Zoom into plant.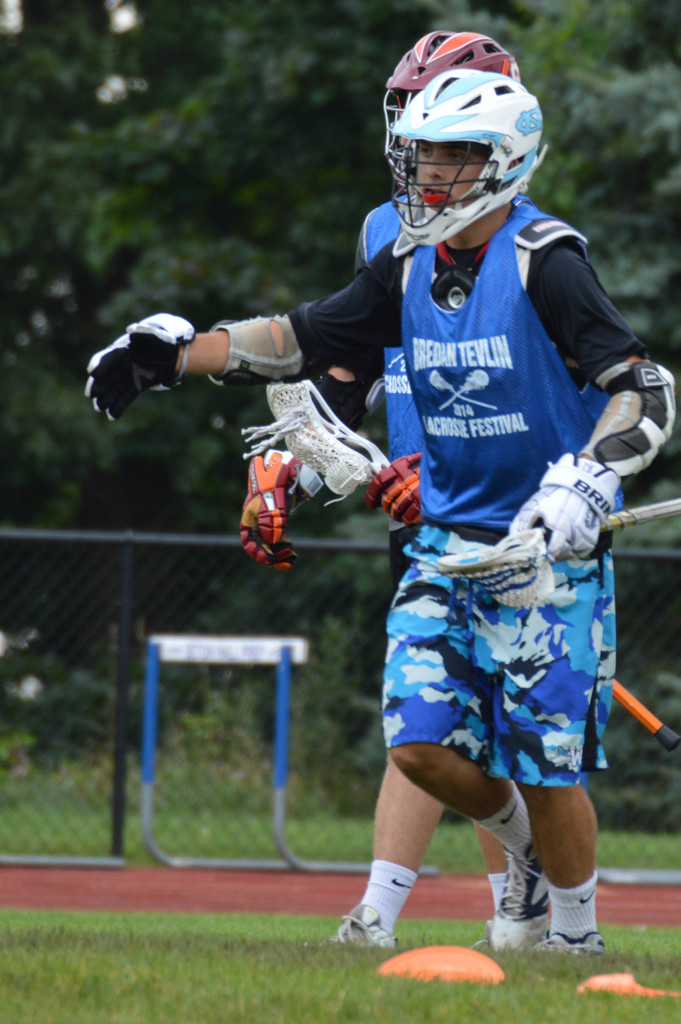
Zoom target: <bbox>191, 605, 380, 841</bbox>.
